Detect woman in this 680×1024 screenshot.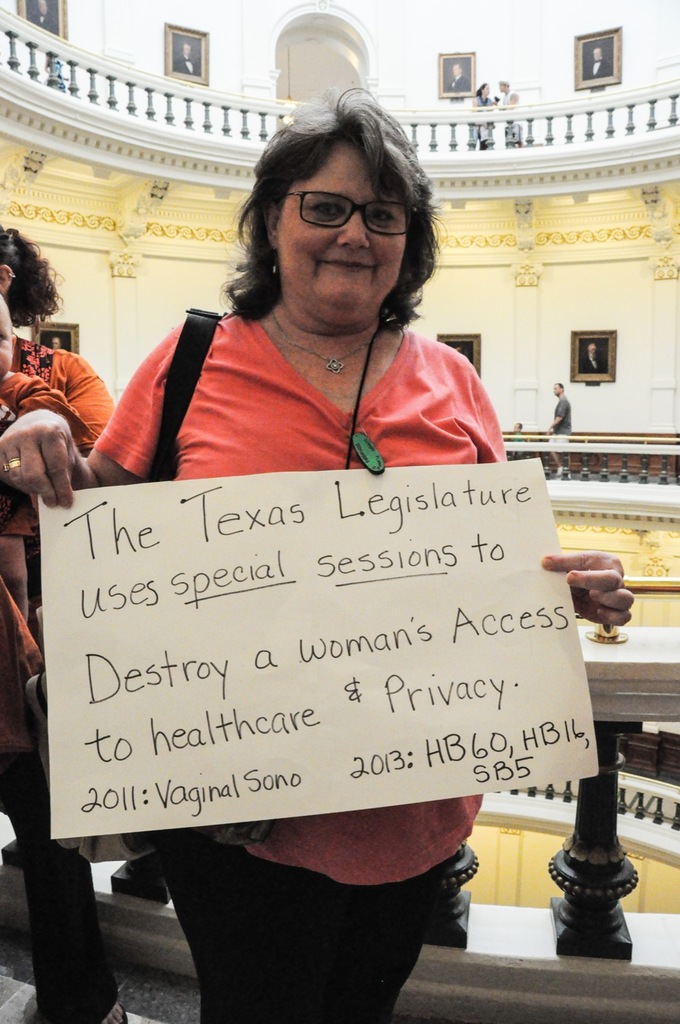
Detection: {"x1": 0, "y1": 83, "x2": 631, "y2": 1015}.
